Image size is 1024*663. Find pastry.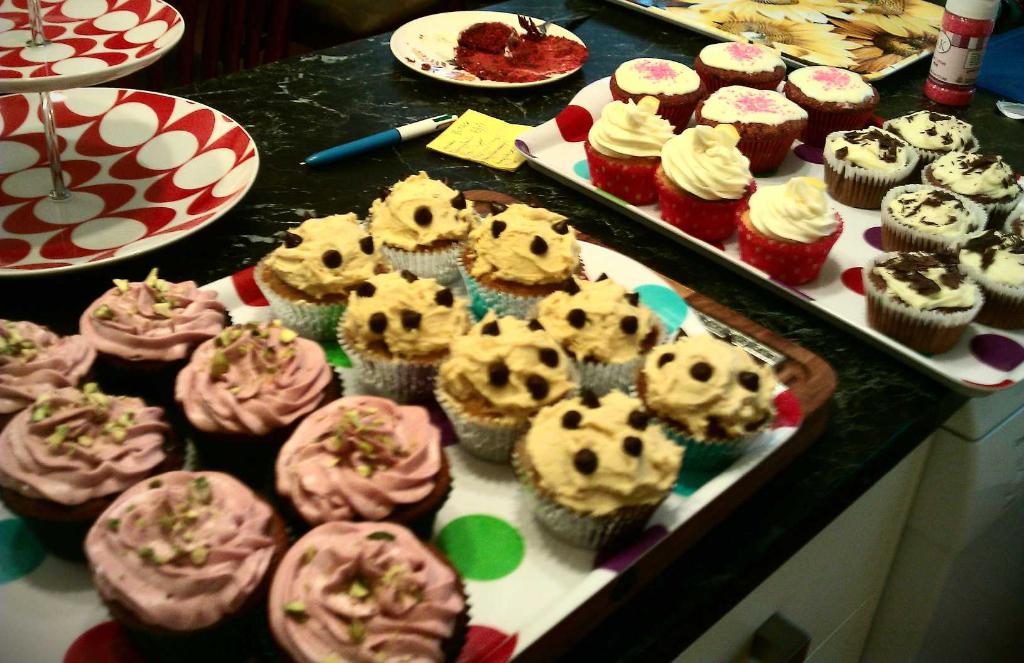
463:207:590:316.
